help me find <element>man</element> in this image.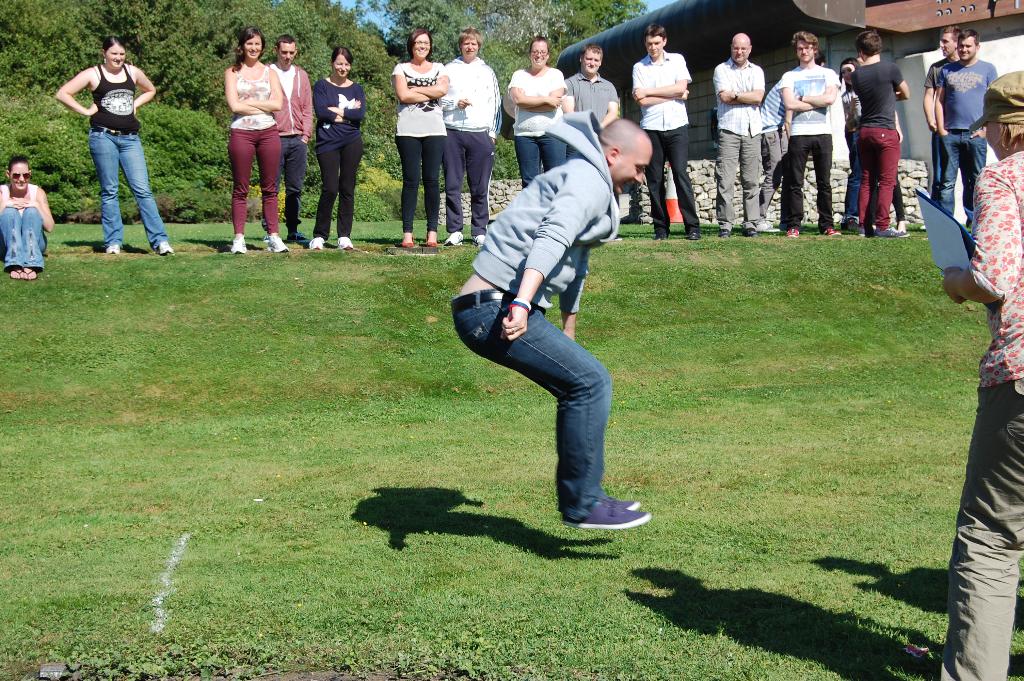
Found it: locate(934, 29, 1007, 238).
